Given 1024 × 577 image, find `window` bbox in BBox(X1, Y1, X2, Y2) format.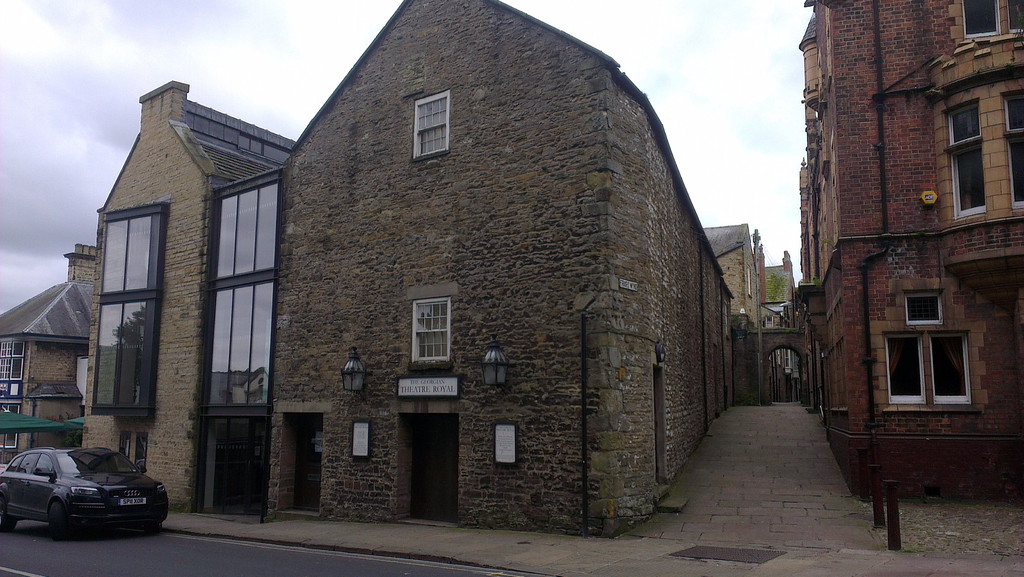
BBox(410, 95, 452, 156).
